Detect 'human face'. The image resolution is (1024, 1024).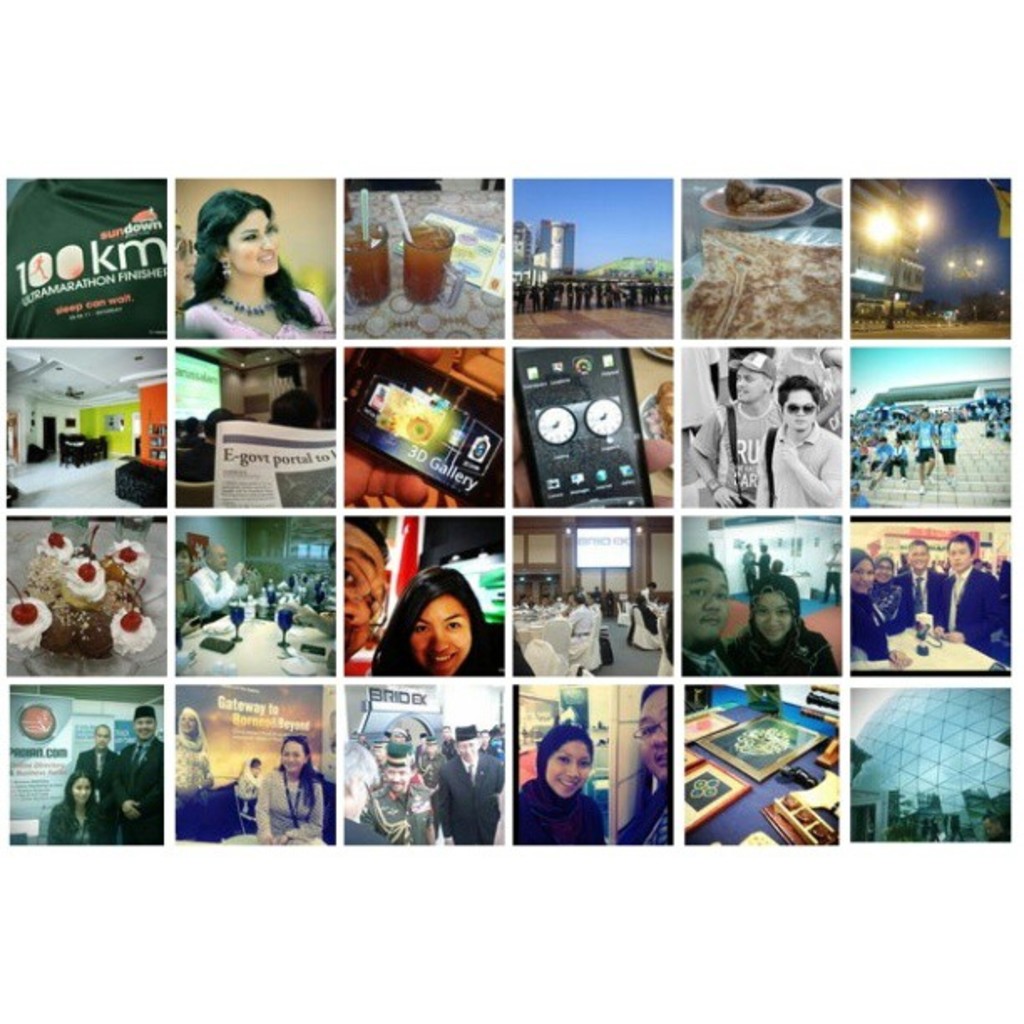
[left=544, top=735, right=592, bottom=795].
